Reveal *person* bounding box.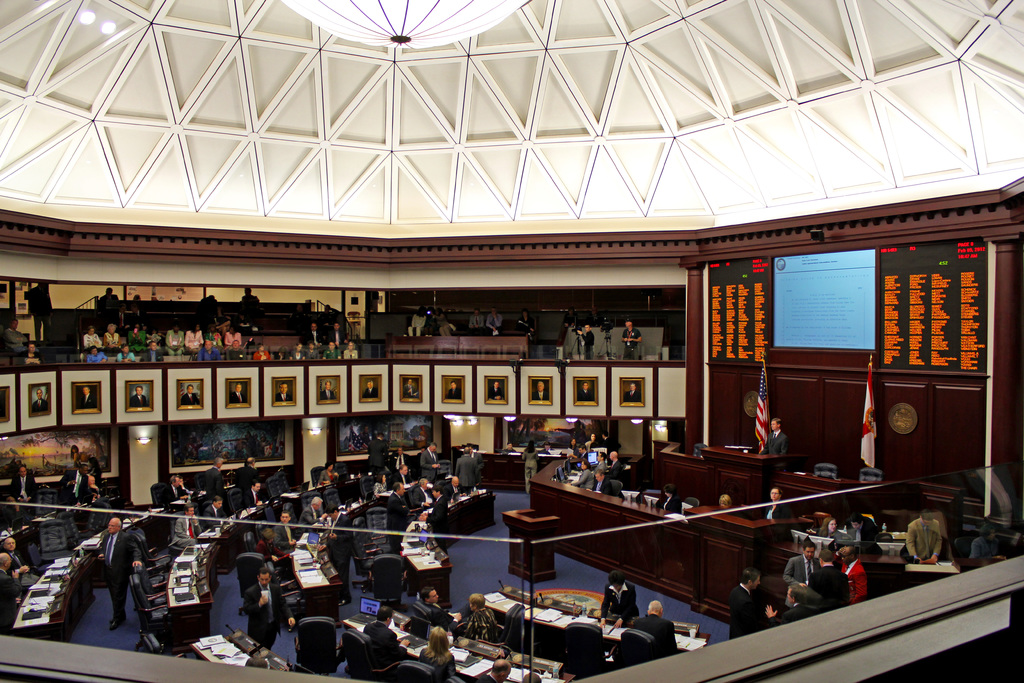
Revealed: BBox(899, 509, 950, 561).
